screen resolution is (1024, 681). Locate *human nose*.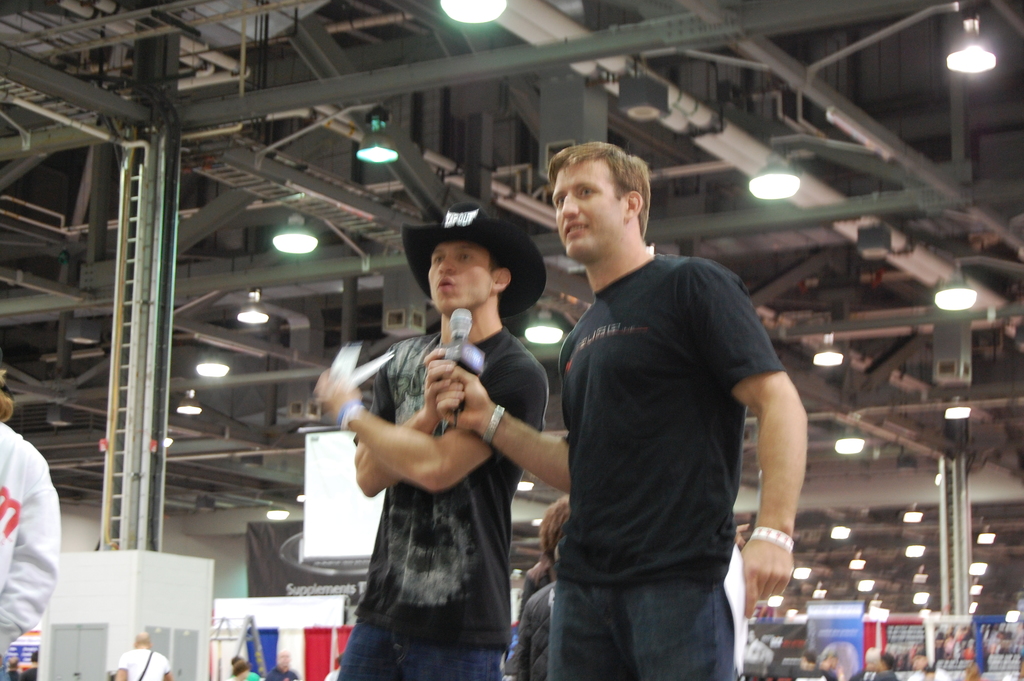
(439, 256, 454, 277).
